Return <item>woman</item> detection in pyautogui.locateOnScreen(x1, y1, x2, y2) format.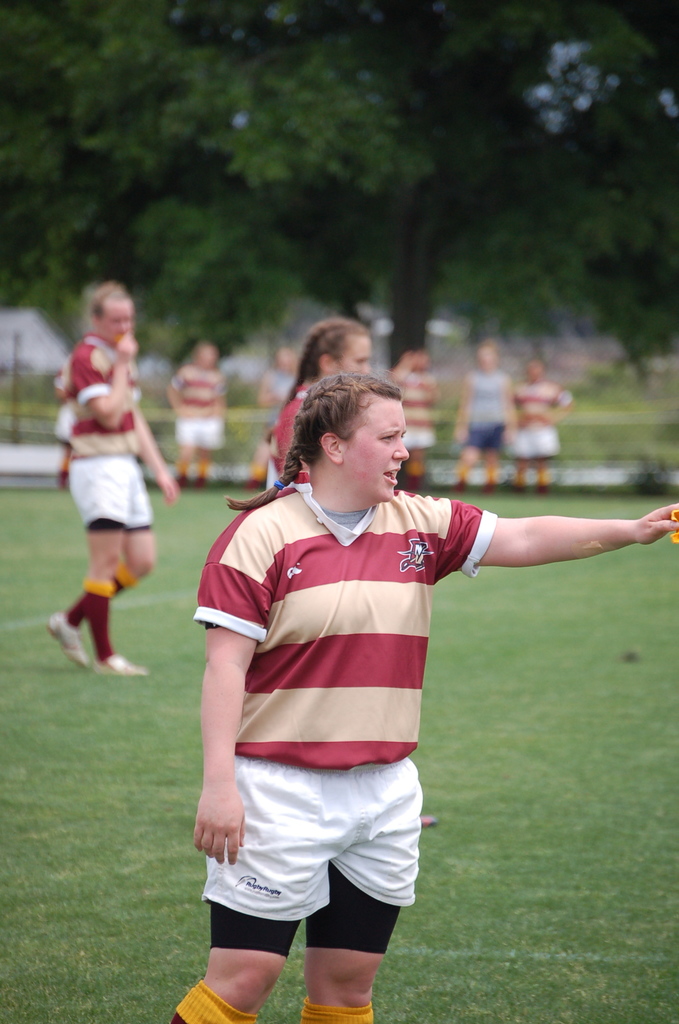
pyautogui.locateOnScreen(262, 308, 377, 480).
